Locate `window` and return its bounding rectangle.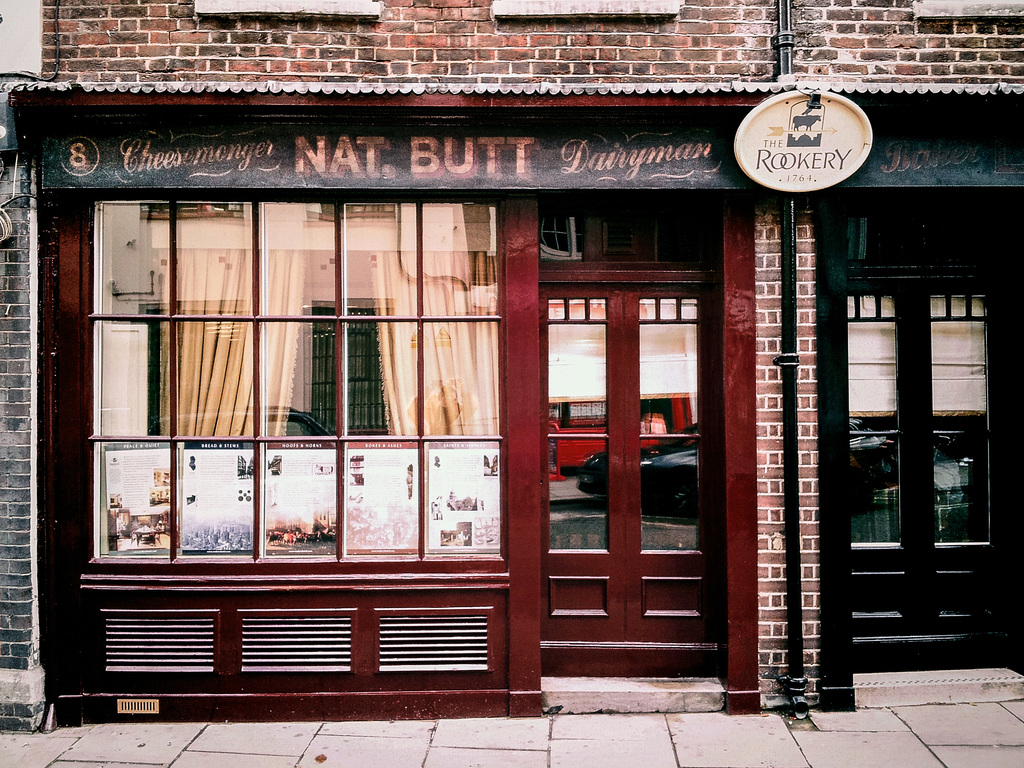
bbox=(533, 264, 734, 675).
